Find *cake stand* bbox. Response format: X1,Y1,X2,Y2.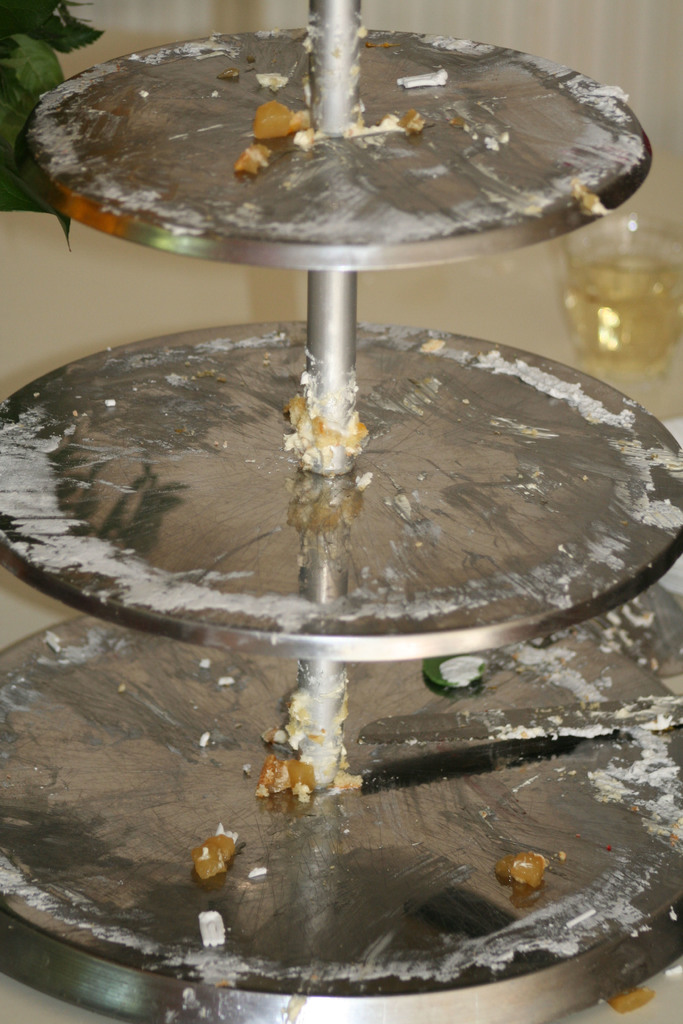
1,6,682,1023.
